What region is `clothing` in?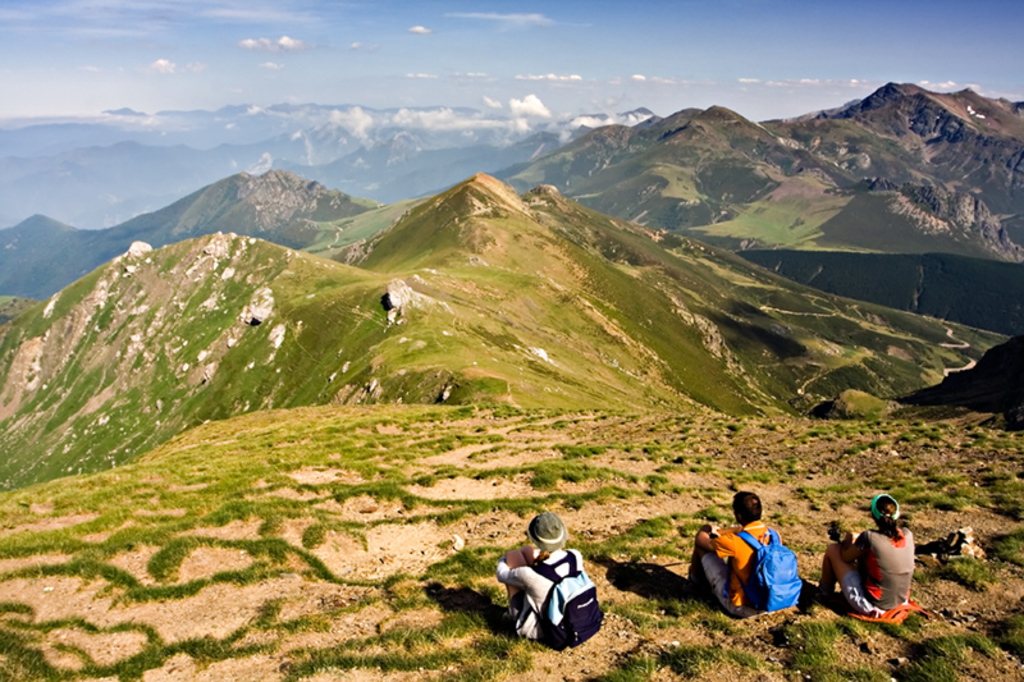
rect(841, 514, 929, 627).
